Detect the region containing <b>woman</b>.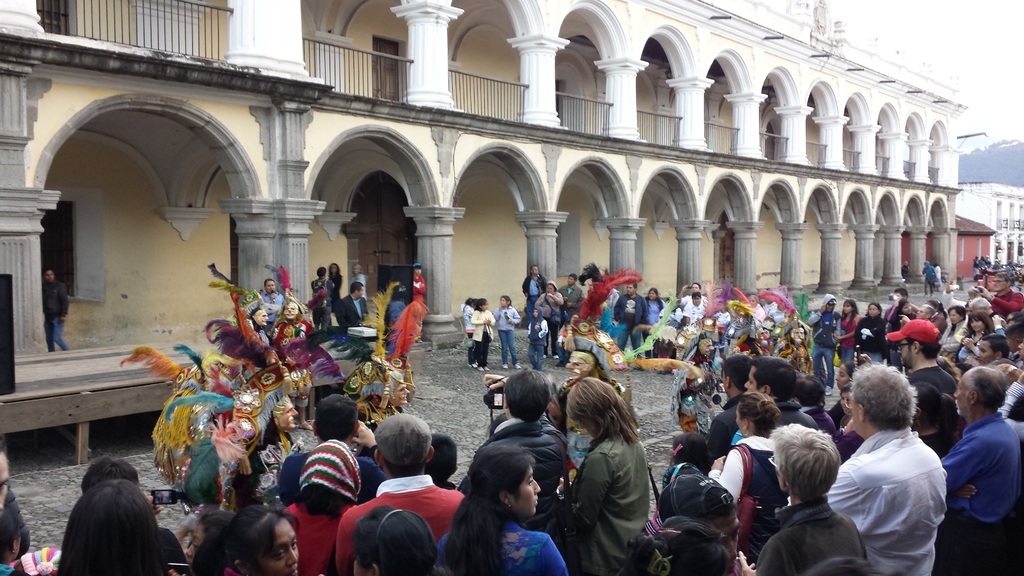
select_region(708, 392, 787, 540).
